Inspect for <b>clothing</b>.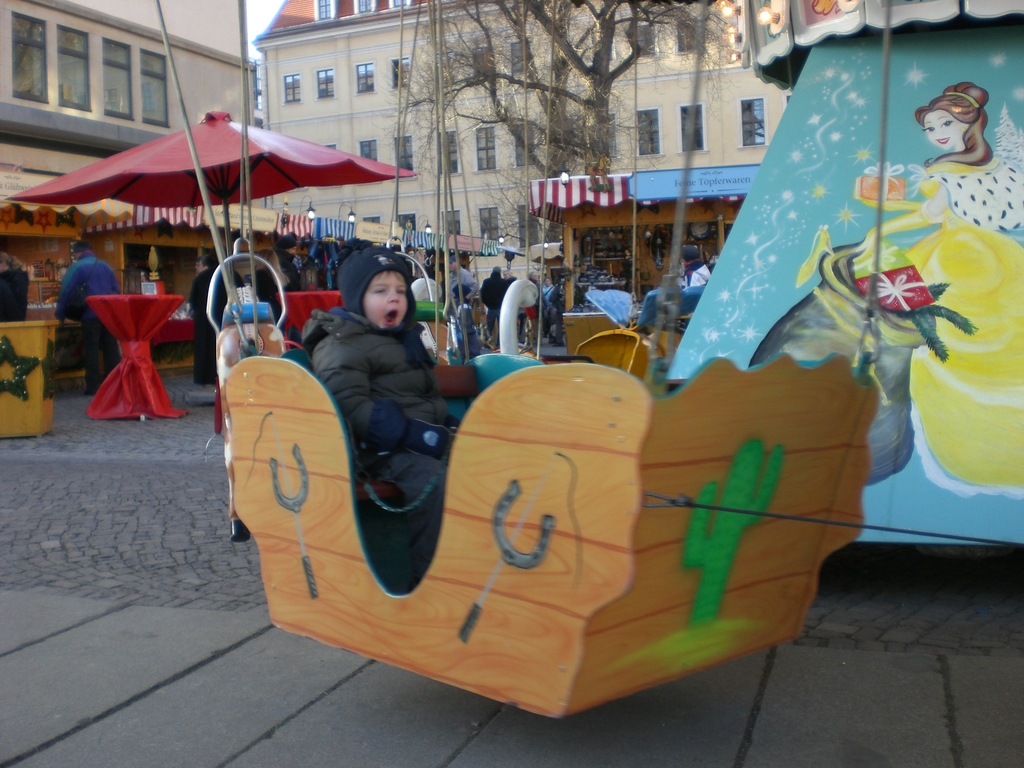
Inspection: [left=55, top=255, right=118, bottom=388].
